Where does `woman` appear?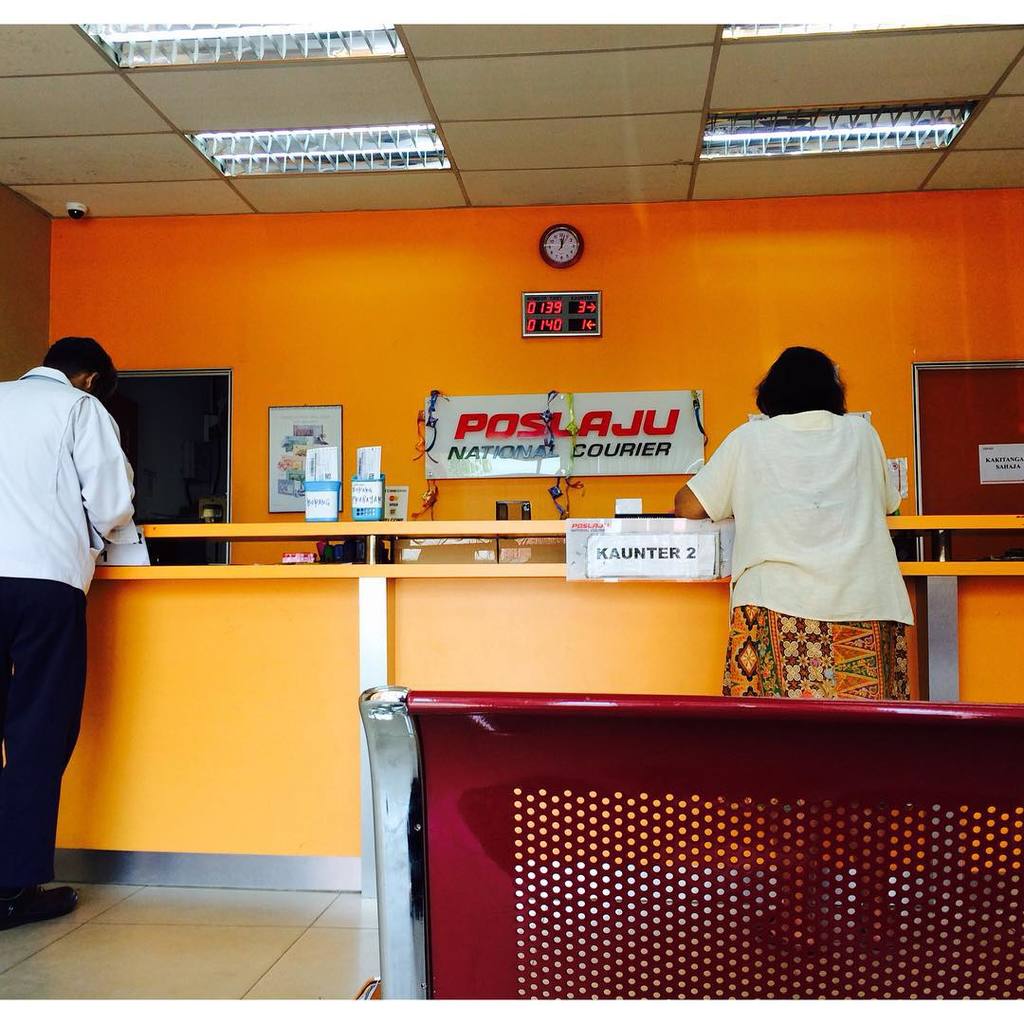
Appears at region(722, 289, 912, 714).
